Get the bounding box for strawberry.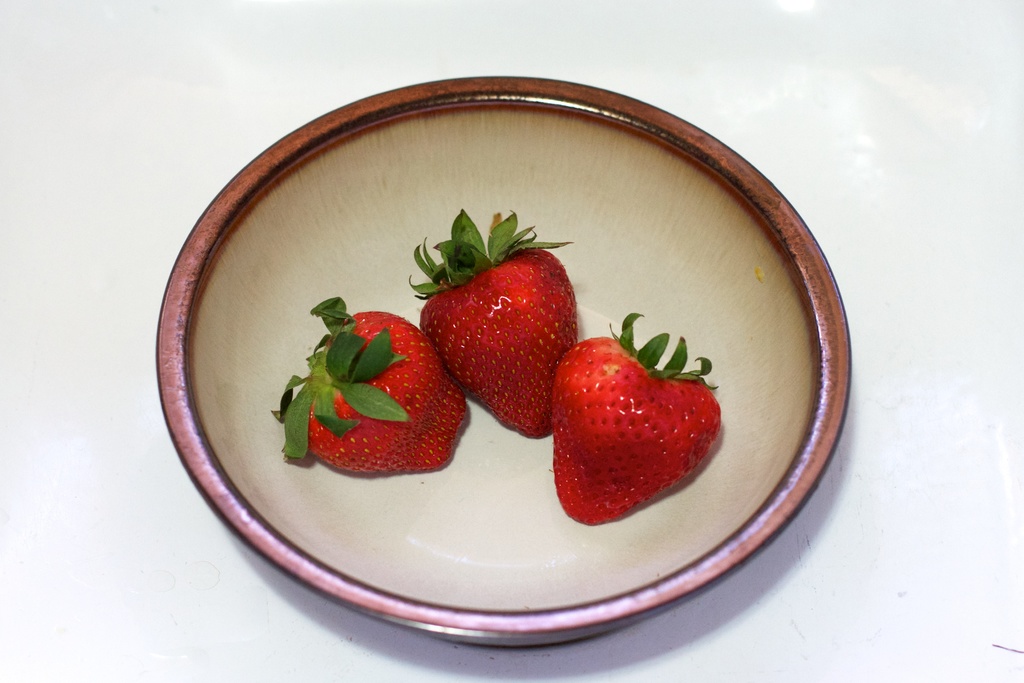
{"left": 427, "top": 210, "right": 578, "bottom": 448}.
